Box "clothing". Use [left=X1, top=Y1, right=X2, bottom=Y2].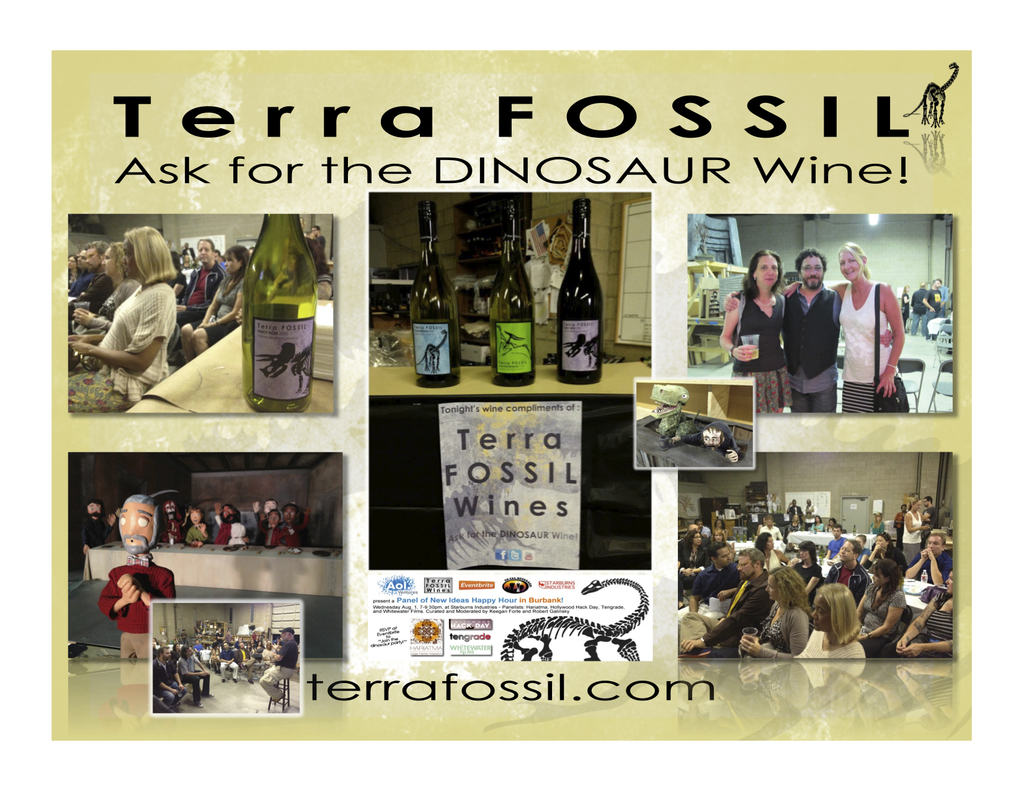
[left=860, top=579, right=911, bottom=650].
